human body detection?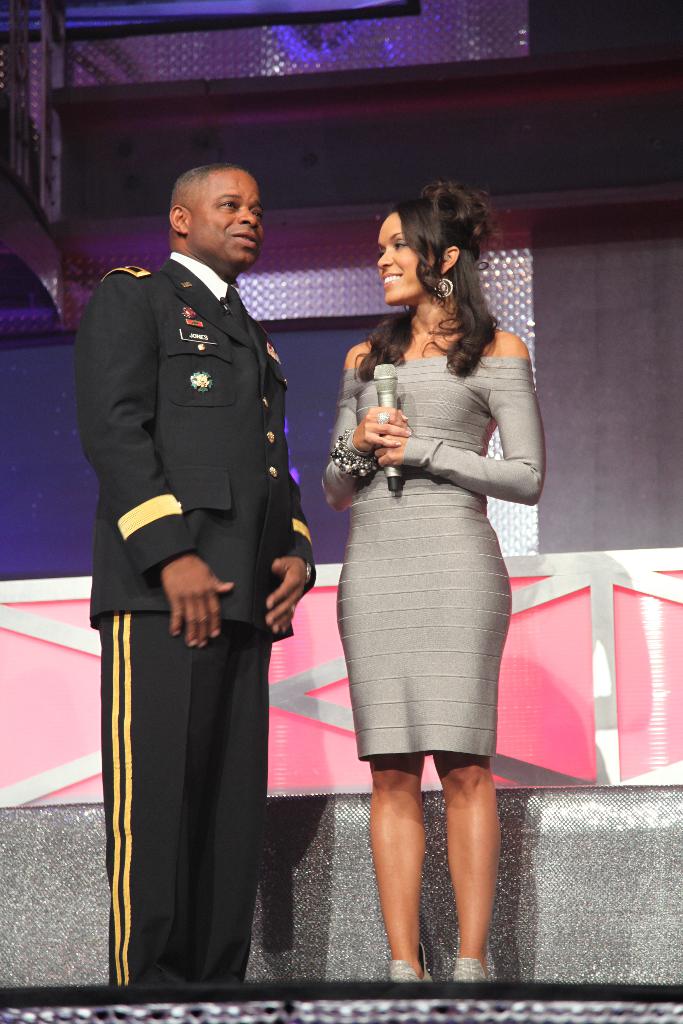
bbox=[316, 161, 532, 973]
